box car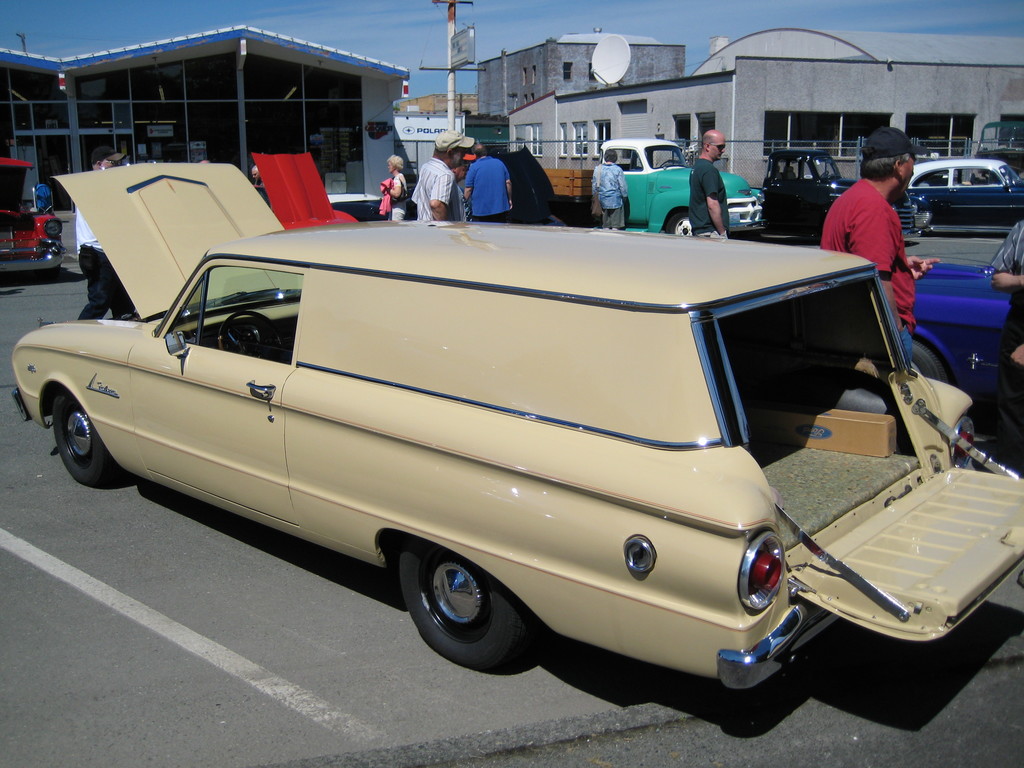
select_region(895, 150, 1023, 233)
